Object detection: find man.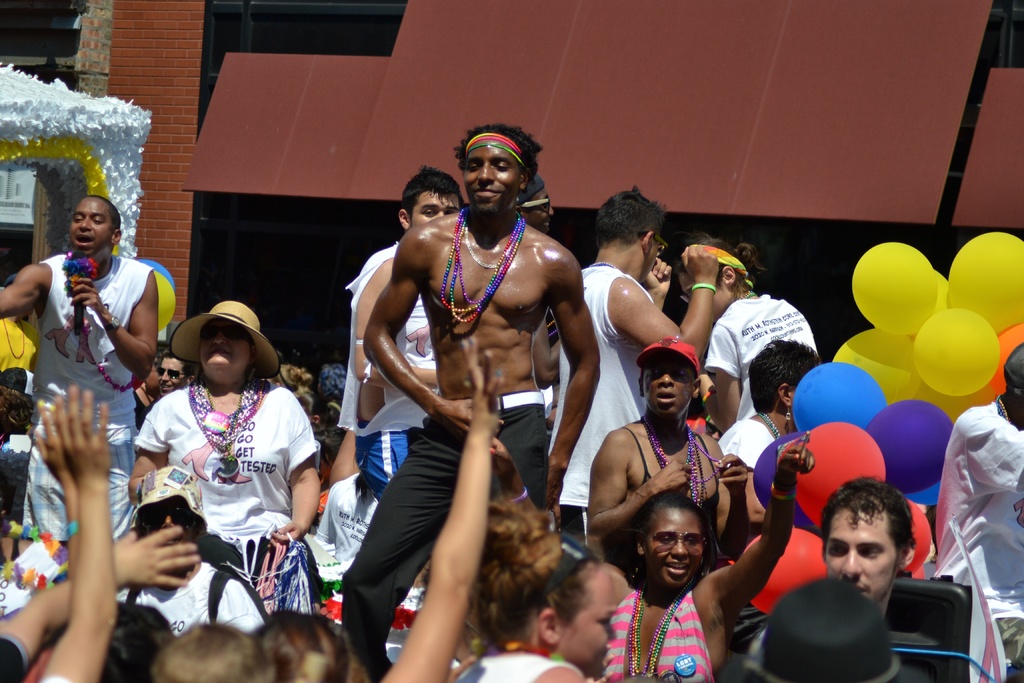
{"x1": 17, "y1": 172, "x2": 168, "y2": 645}.
